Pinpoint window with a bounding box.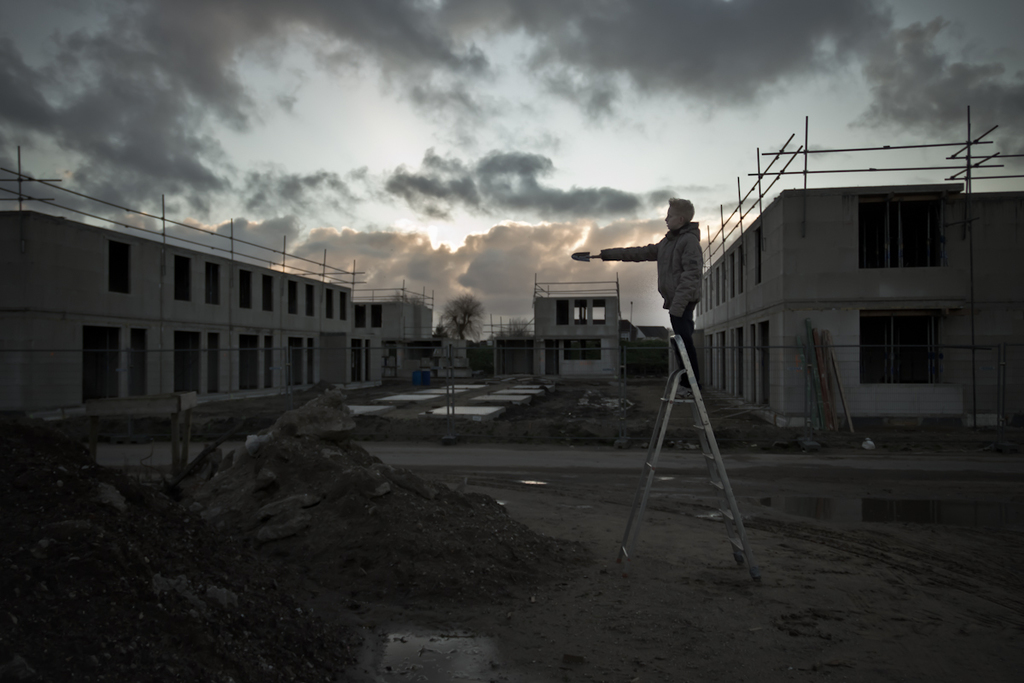
crop(351, 304, 364, 332).
